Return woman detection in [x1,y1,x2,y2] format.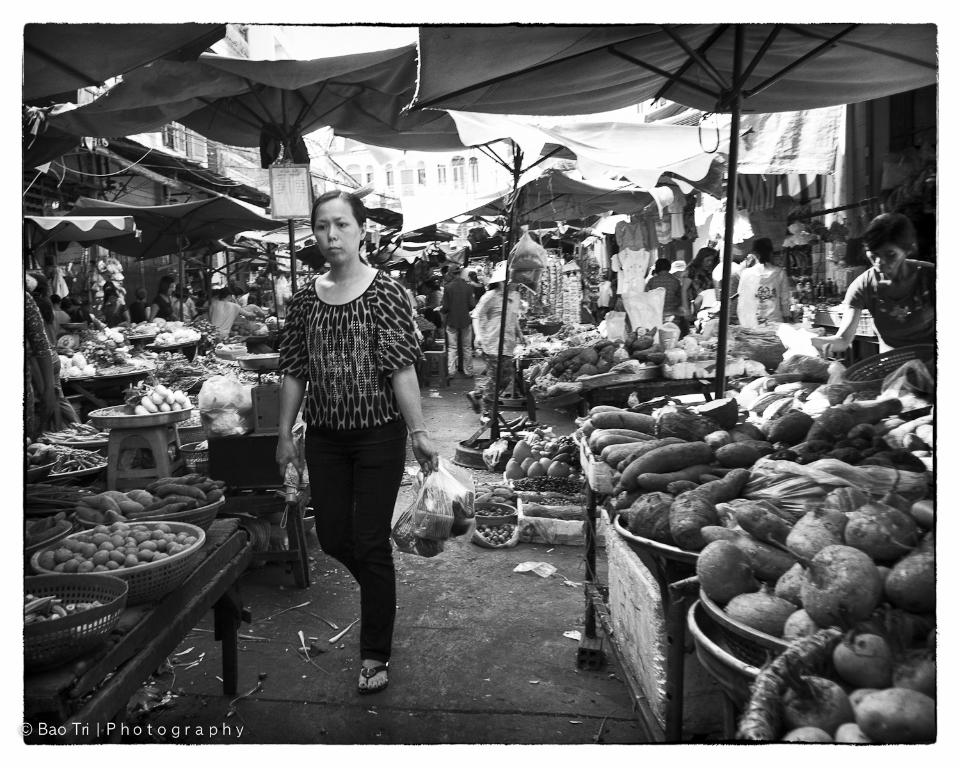
[820,212,937,358].
